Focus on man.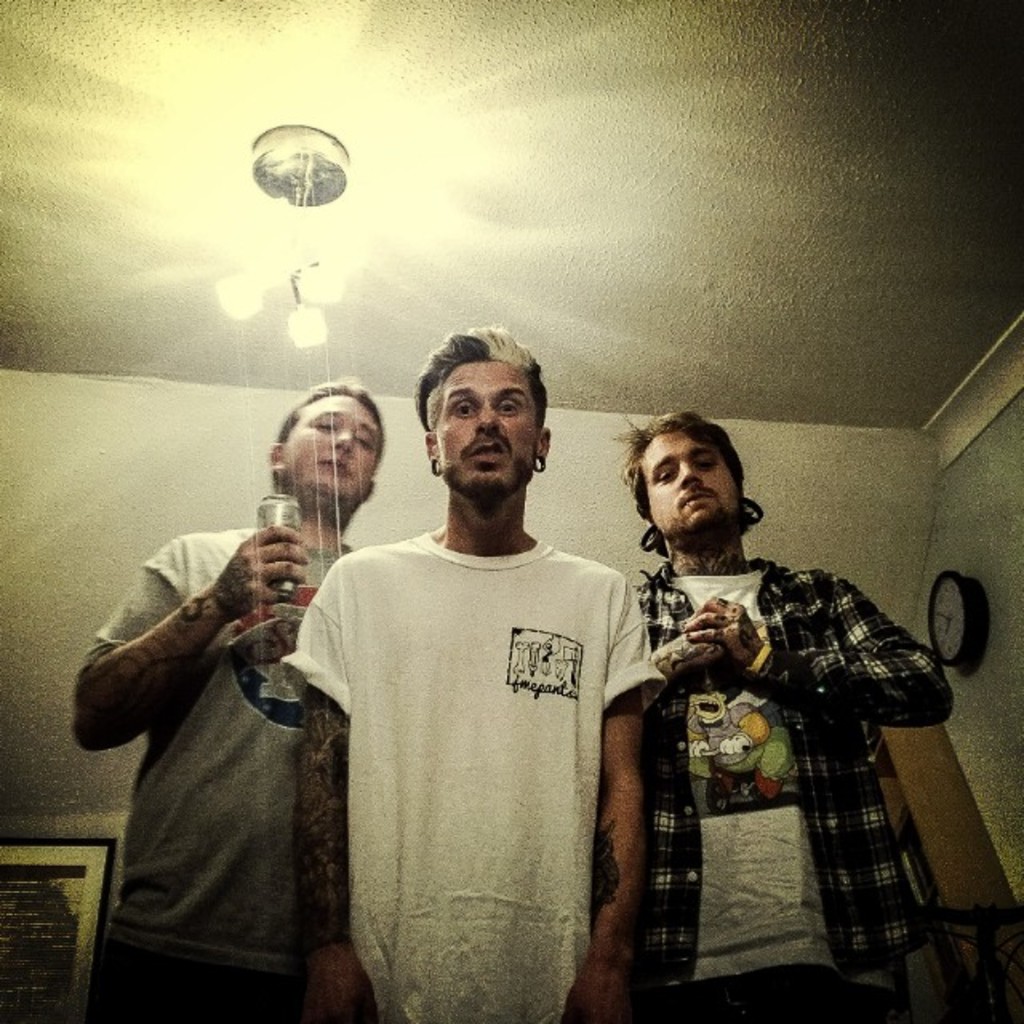
Focused at left=610, top=411, right=954, bottom=1022.
